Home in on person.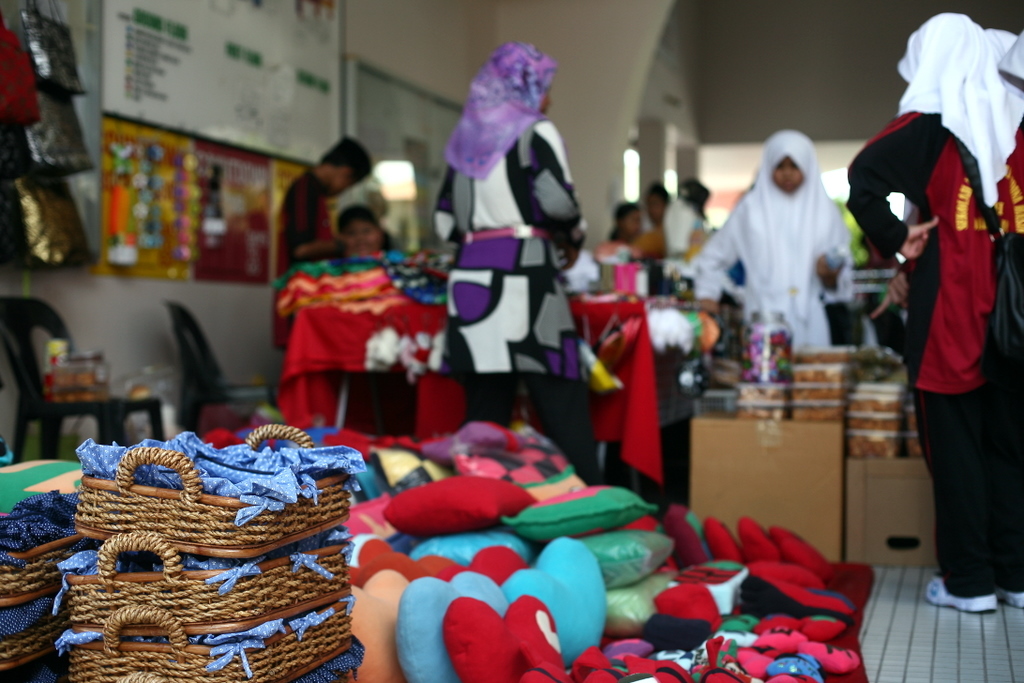
Homed in at pyautogui.locateOnScreen(693, 132, 863, 362).
